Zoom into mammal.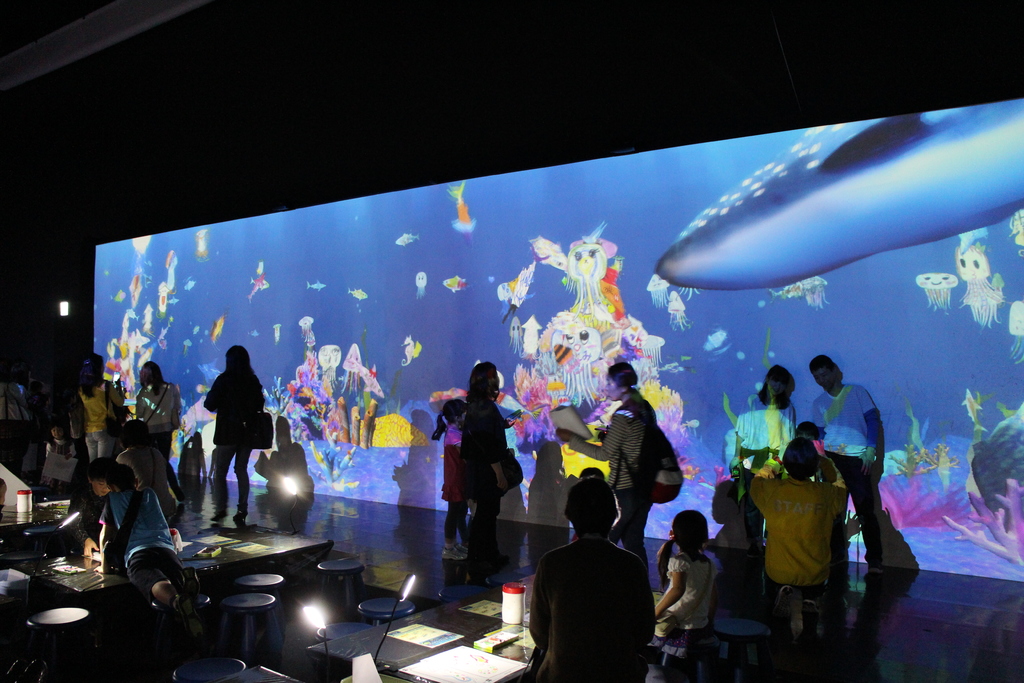
Zoom target: 751,432,850,646.
